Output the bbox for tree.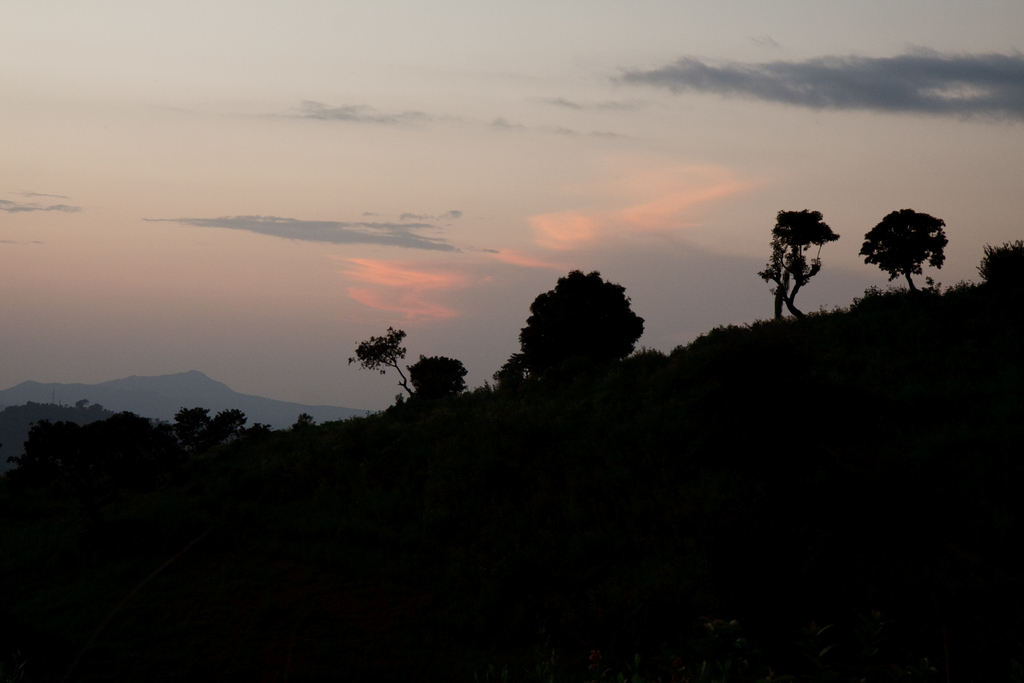
{"x1": 857, "y1": 206, "x2": 950, "y2": 294}.
